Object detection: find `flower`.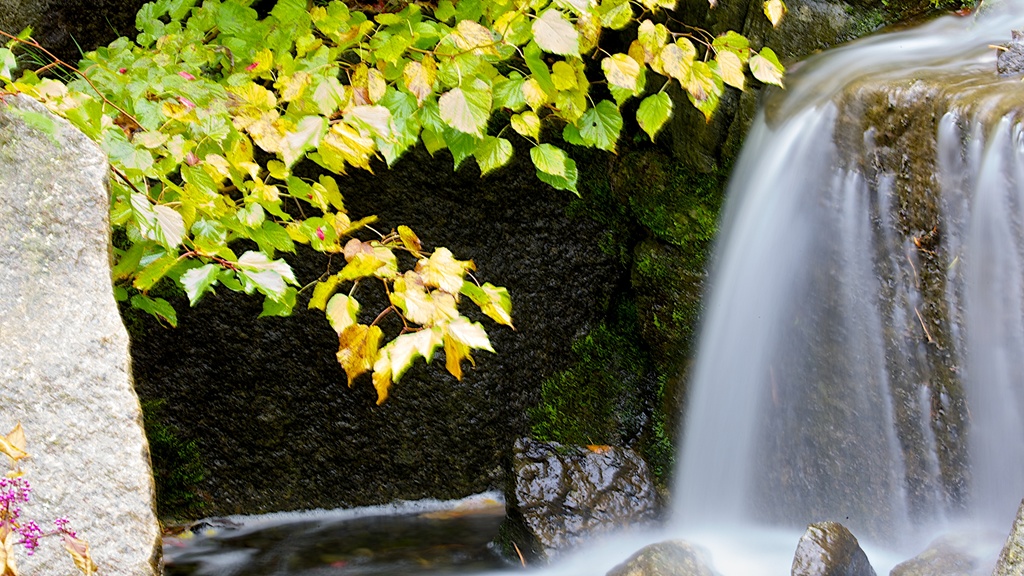
{"x1": 315, "y1": 225, "x2": 324, "y2": 241}.
